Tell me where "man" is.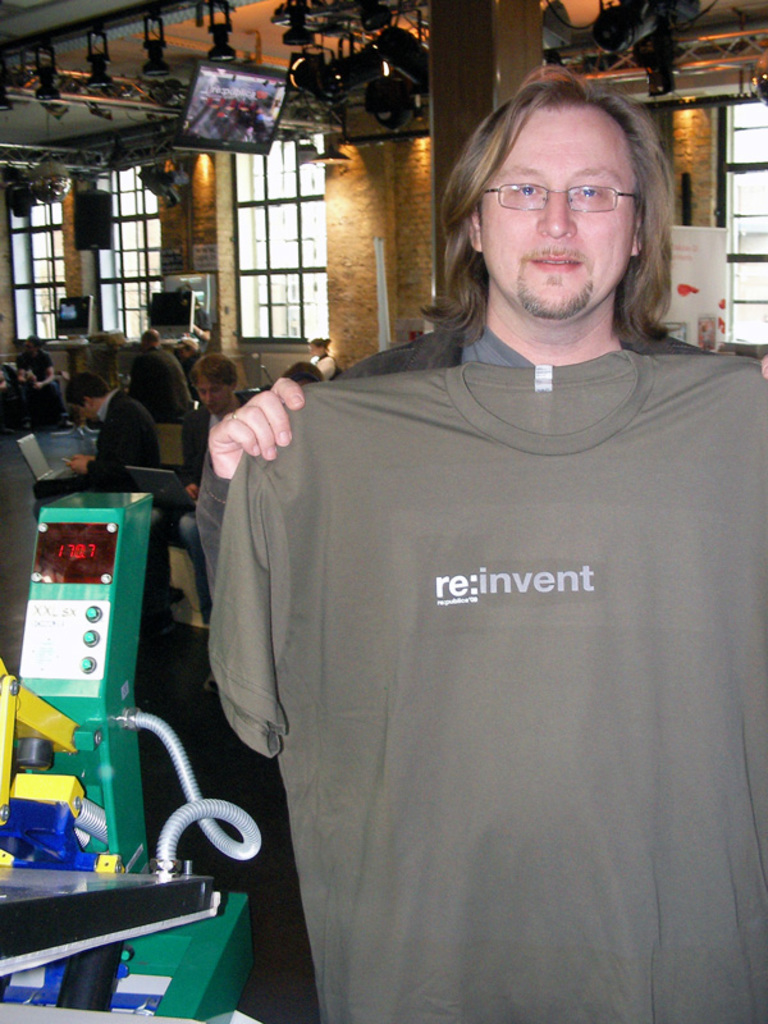
"man" is at region(172, 351, 247, 614).
